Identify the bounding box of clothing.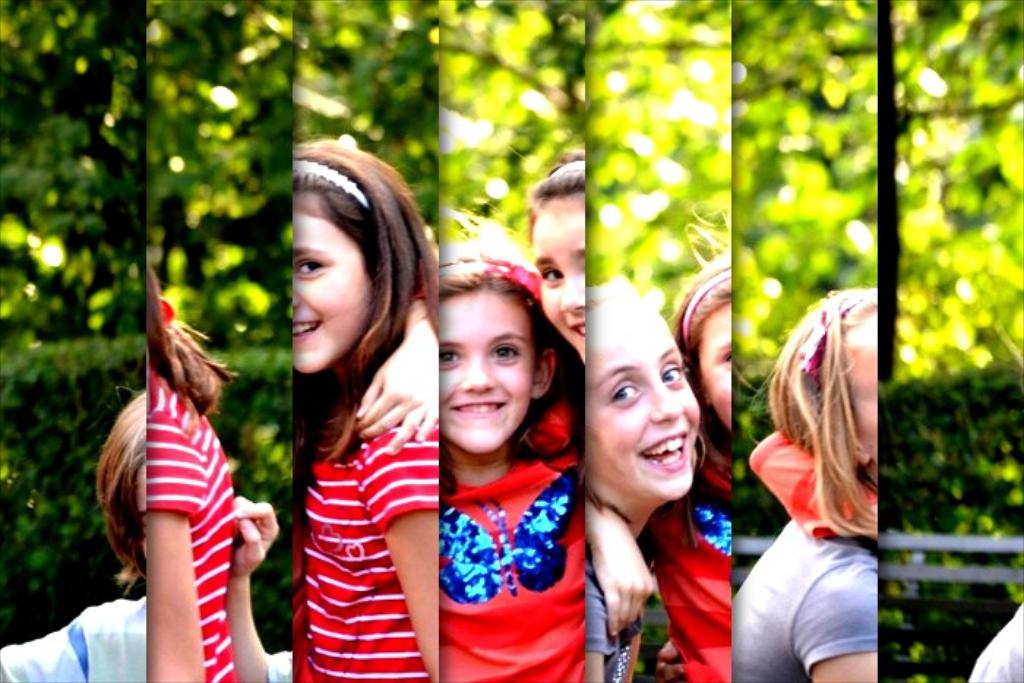
{"x1": 0, "y1": 598, "x2": 148, "y2": 682}.
